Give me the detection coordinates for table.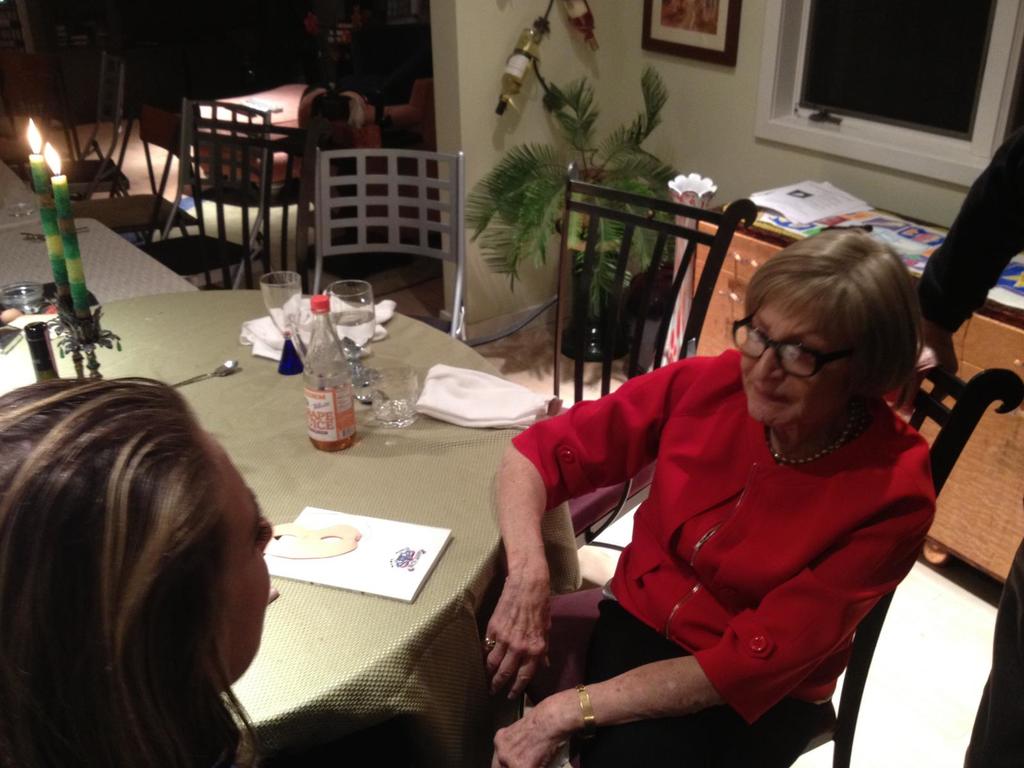
0:216:200:305.
